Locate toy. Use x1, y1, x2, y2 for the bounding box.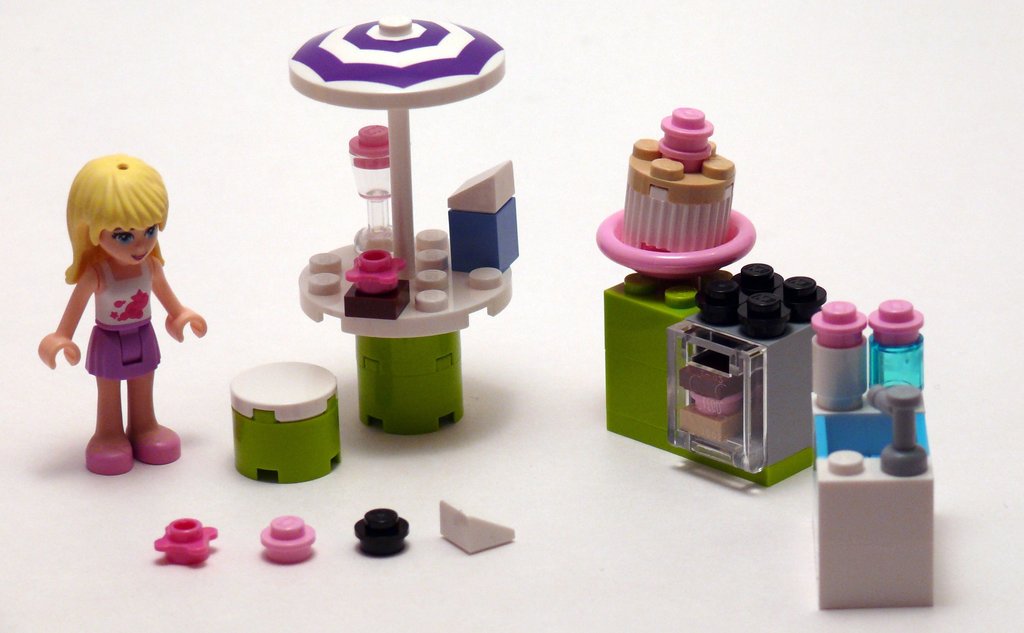
434, 495, 514, 554.
